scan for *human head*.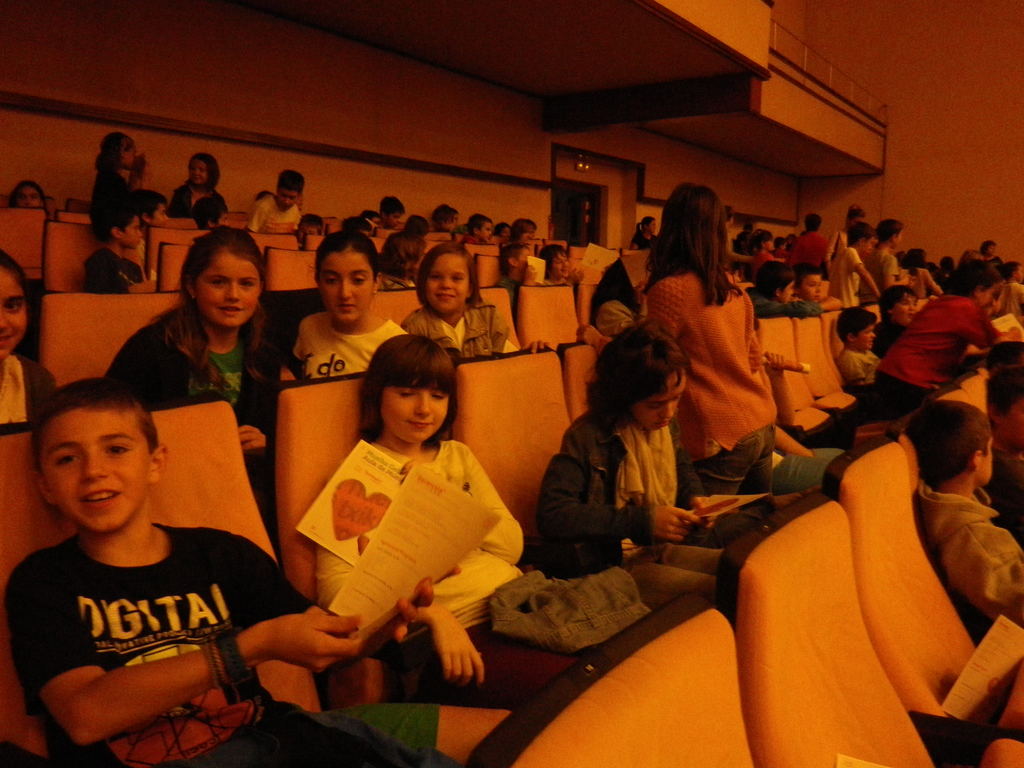
Scan result: [493, 221, 511, 241].
